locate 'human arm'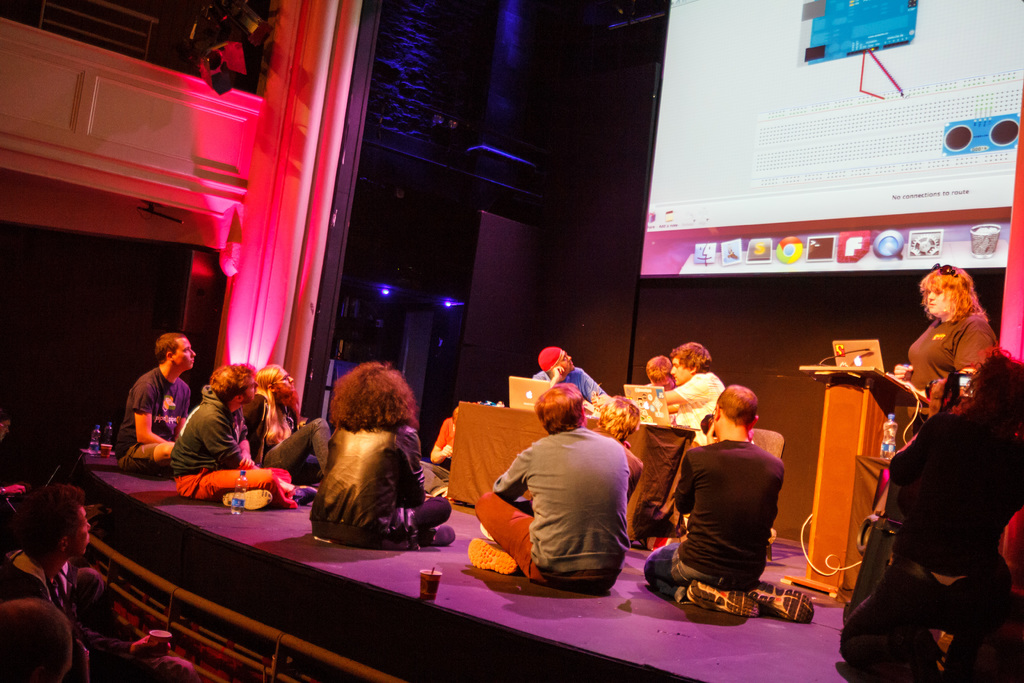
(left=919, top=319, right=995, bottom=424)
